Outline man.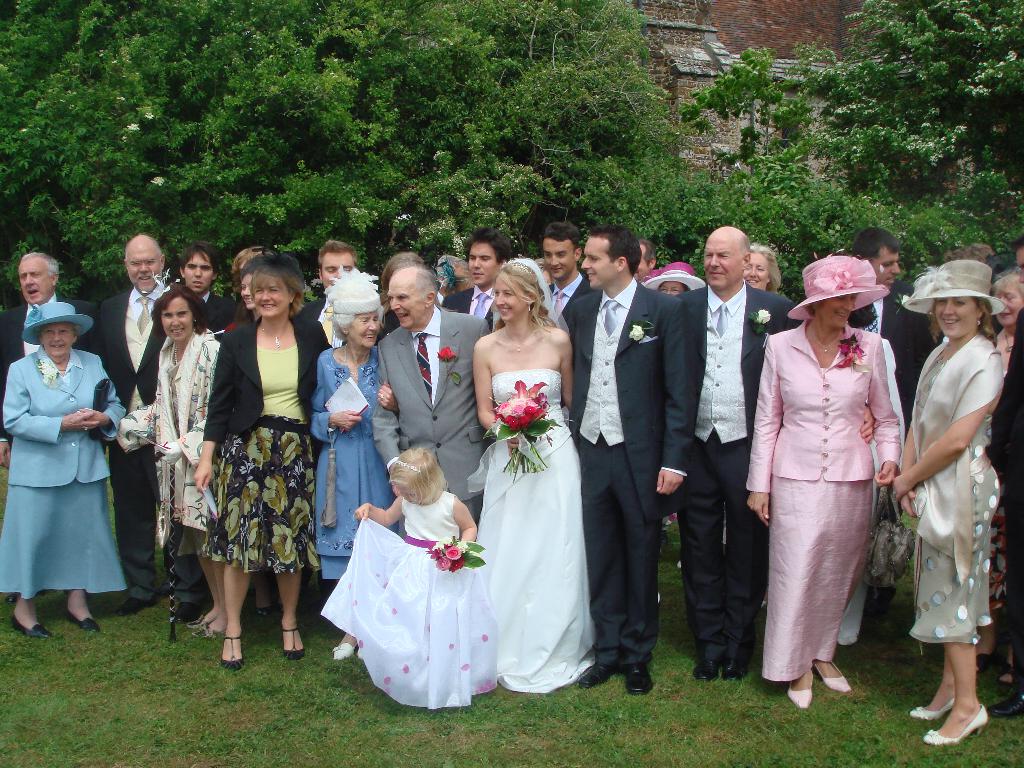
Outline: 530,217,584,324.
